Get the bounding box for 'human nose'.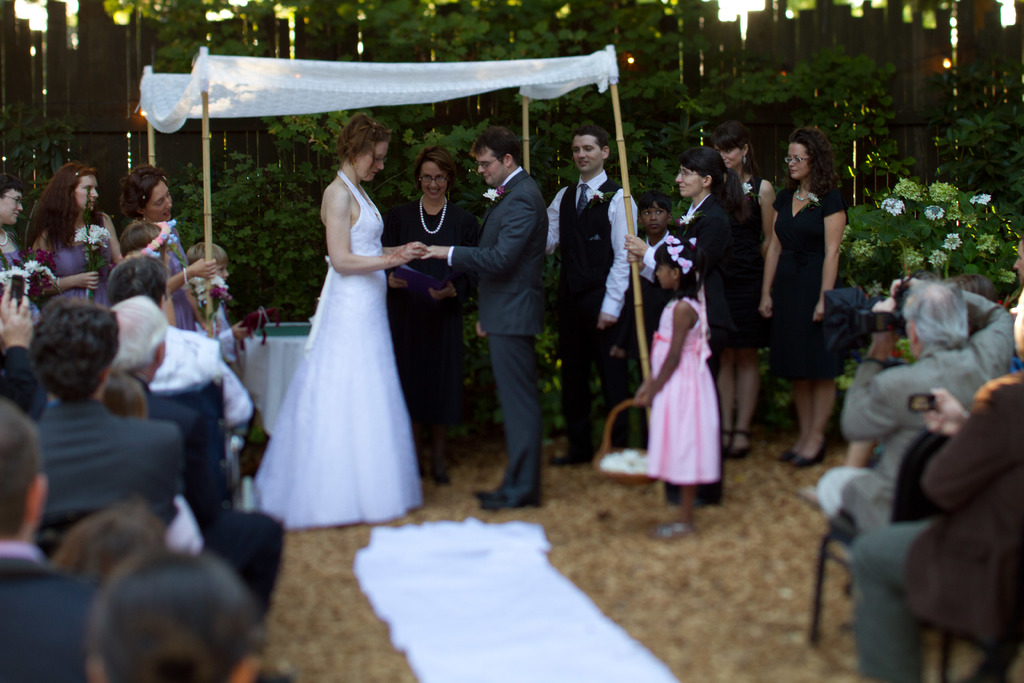
[left=787, top=158, right=795, bottom=169].
